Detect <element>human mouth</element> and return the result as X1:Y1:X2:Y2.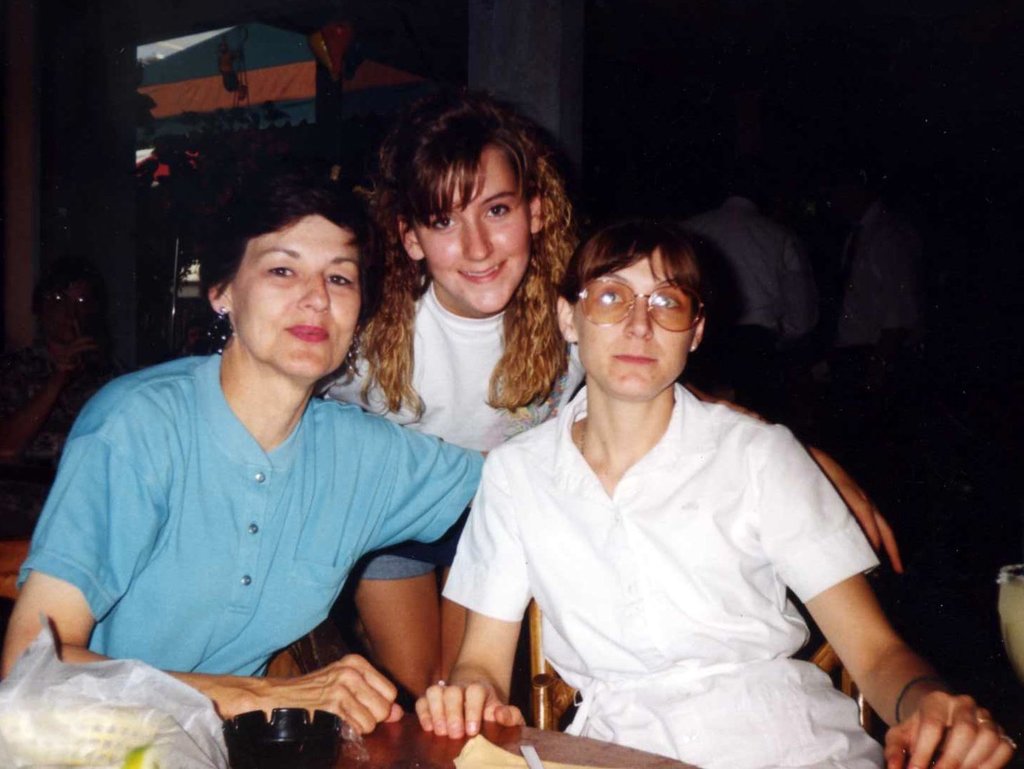
459:258:505:286.
